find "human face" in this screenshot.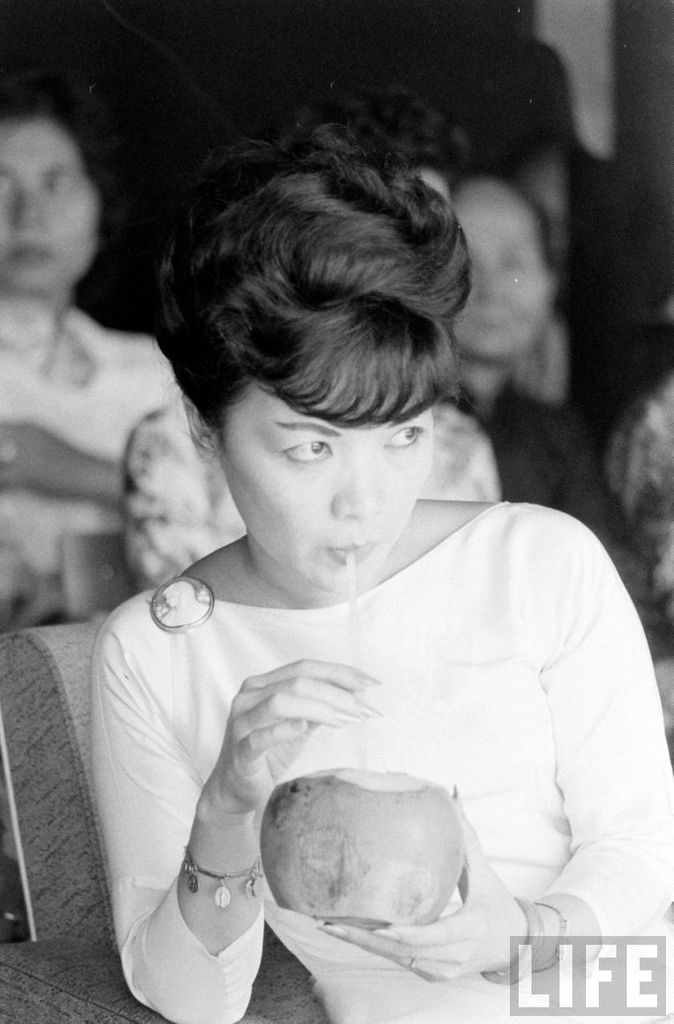
The bounding box for "human face" is <box>217,360,435,587</box>.
